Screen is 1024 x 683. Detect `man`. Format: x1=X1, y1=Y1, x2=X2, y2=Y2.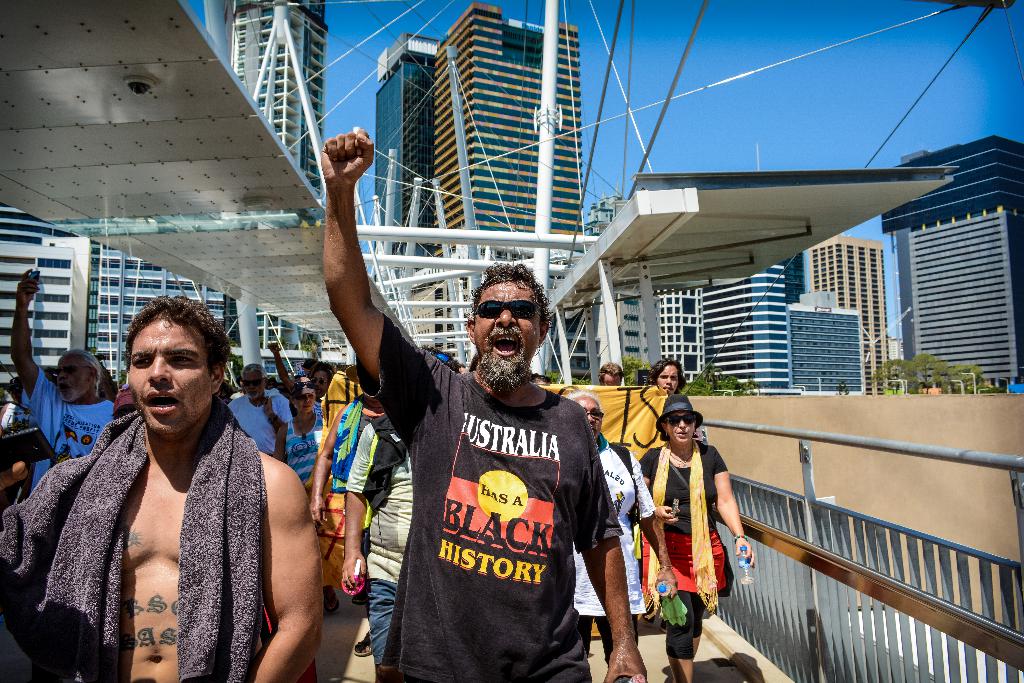
x1=323, y1=129, x2=649, y2=682.
